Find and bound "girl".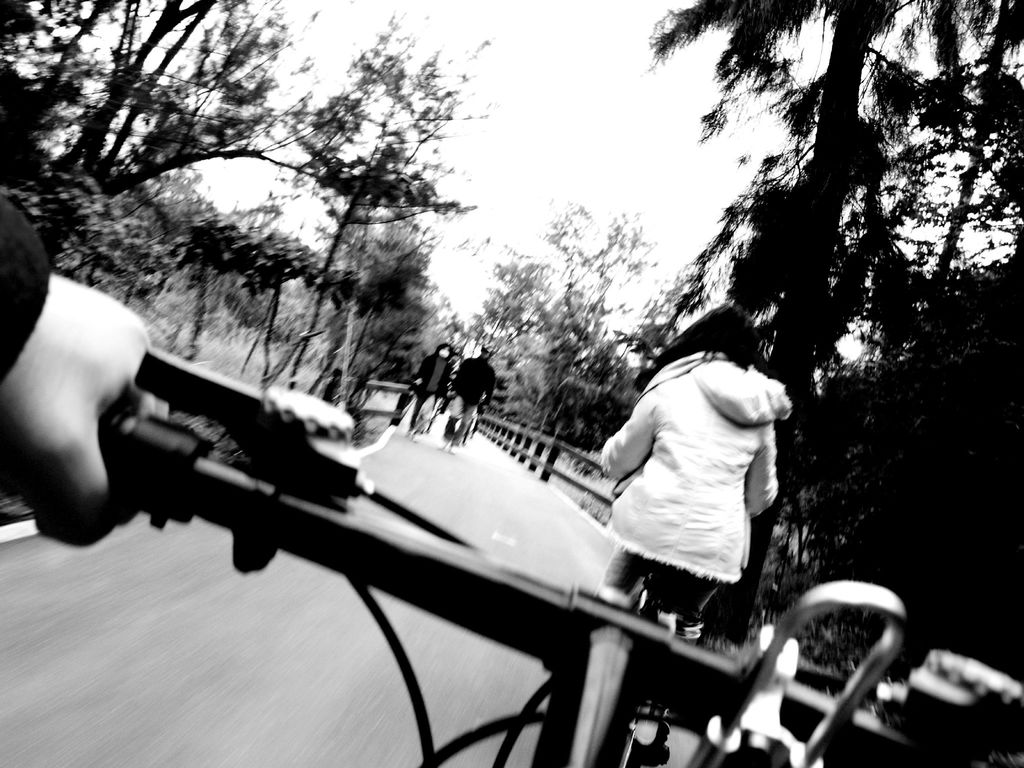
Bound: x1=598, y1=306, x2=787, y2=639.
